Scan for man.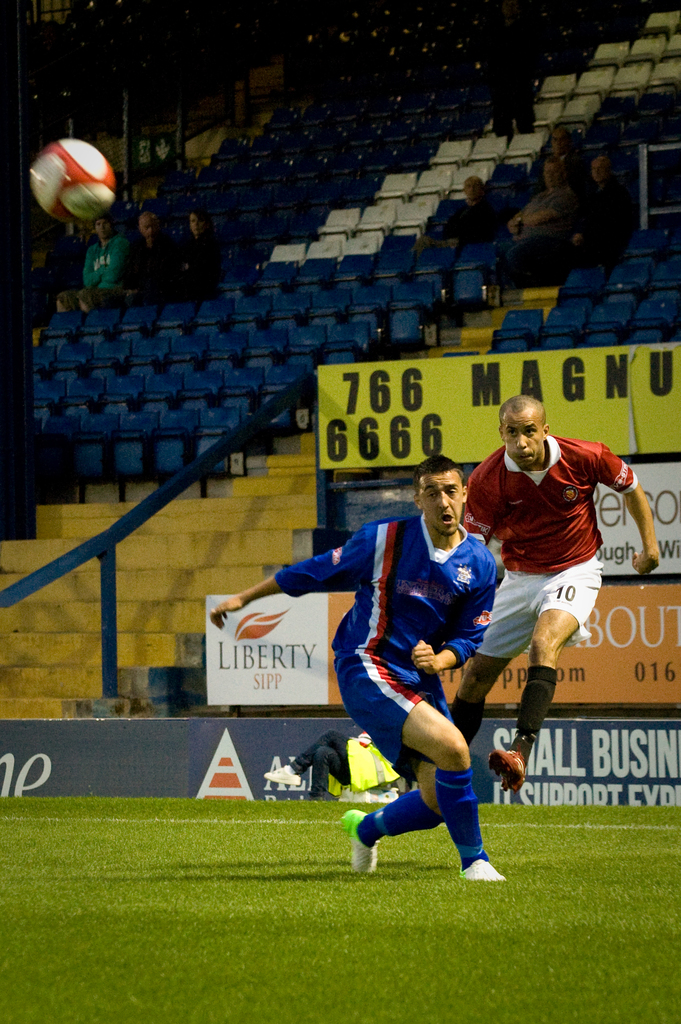
Scan result: l=204, t=455, r=507, b=882.
